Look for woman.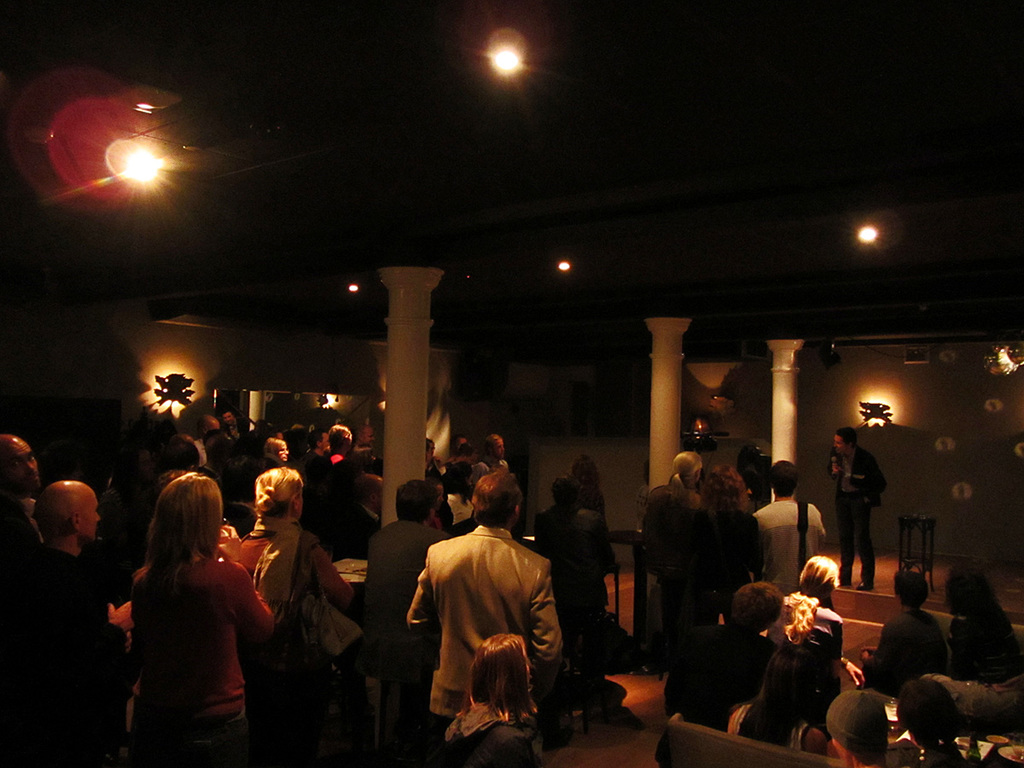
Found: bbox=(226, 467, 355, 767).
